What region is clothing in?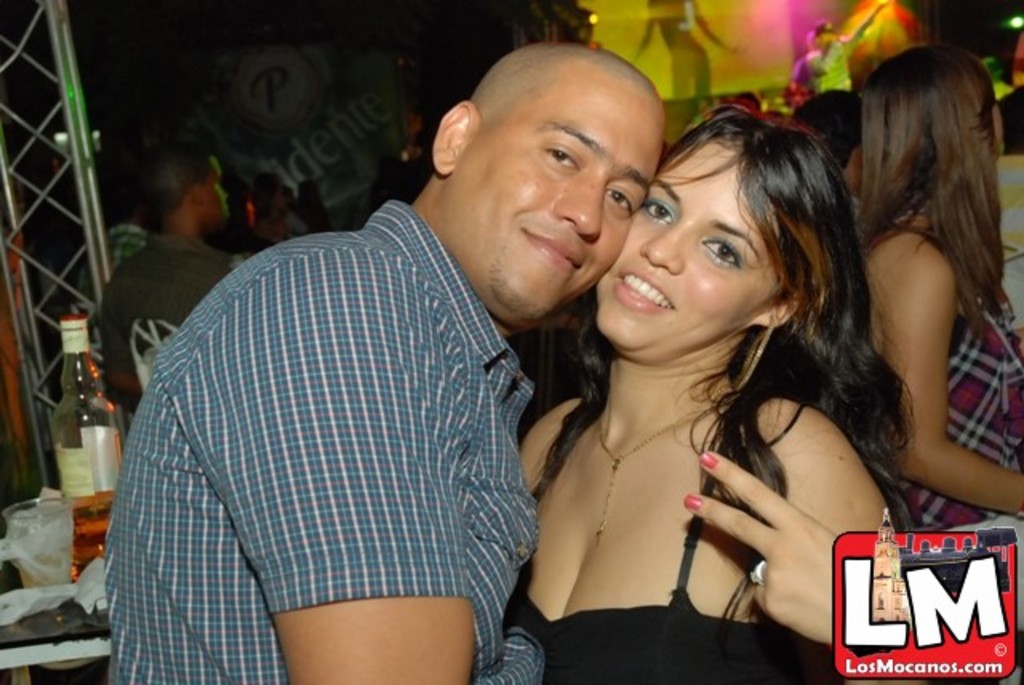
l=101, t=179, r=595, b=682.
